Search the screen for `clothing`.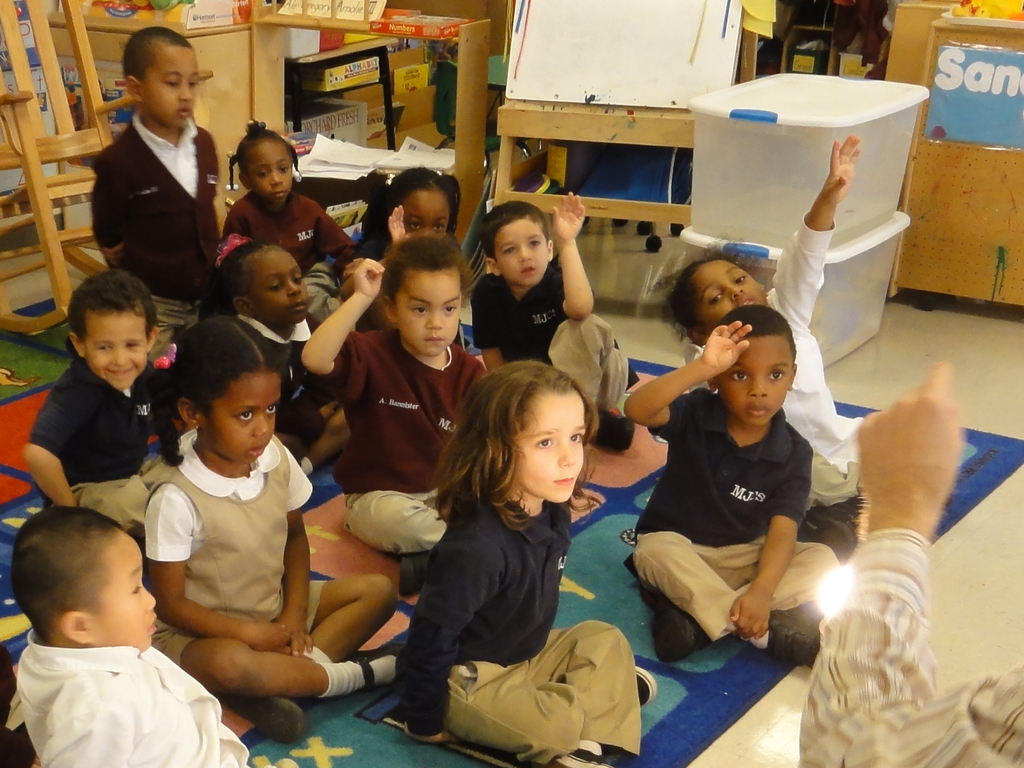
Found at BBox(634, 390, 843, 662).
